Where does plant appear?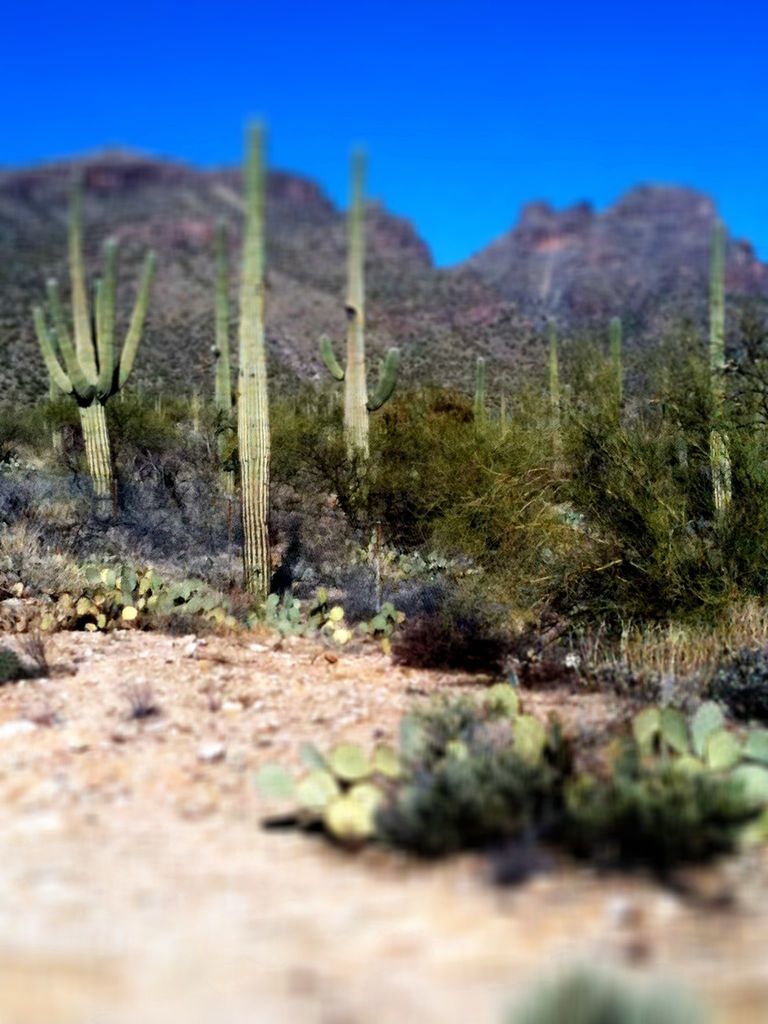
Appears at 548:314:569:492.
